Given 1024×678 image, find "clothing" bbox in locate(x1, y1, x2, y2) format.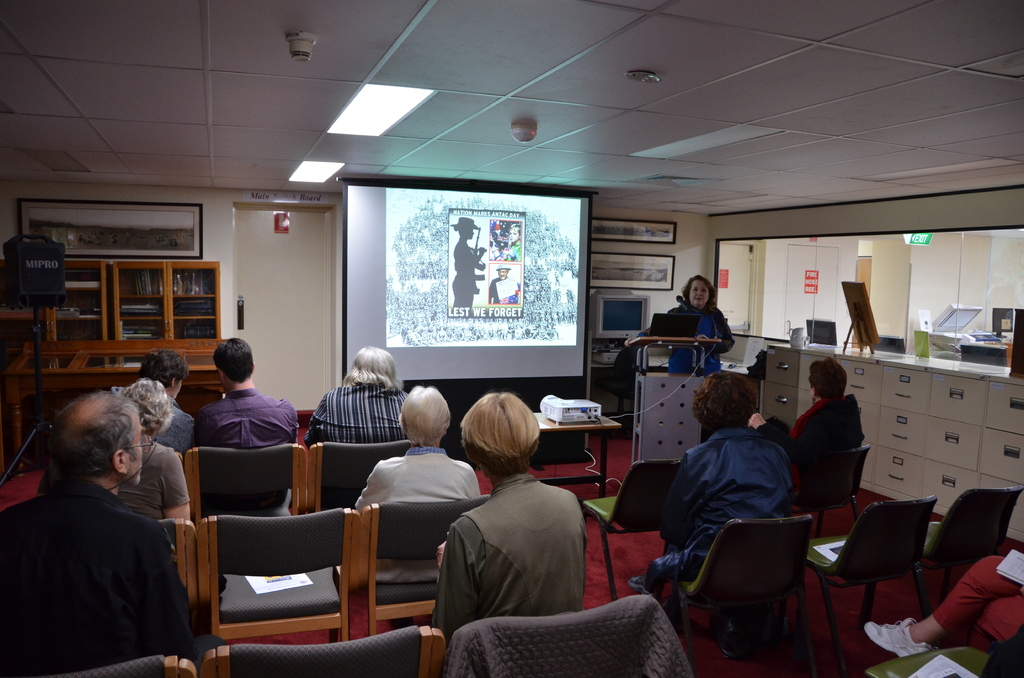
locate(111, 428, 189, 512).
